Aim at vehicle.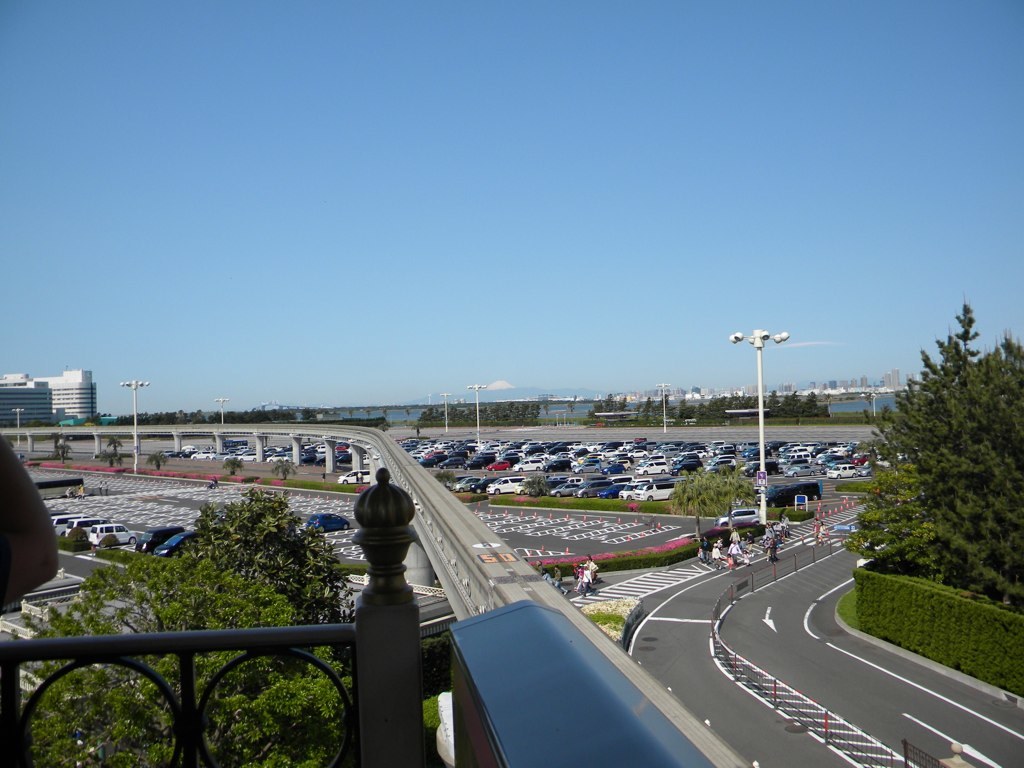
Aimed at (left=156, top=532, right=213, bottom=557).
